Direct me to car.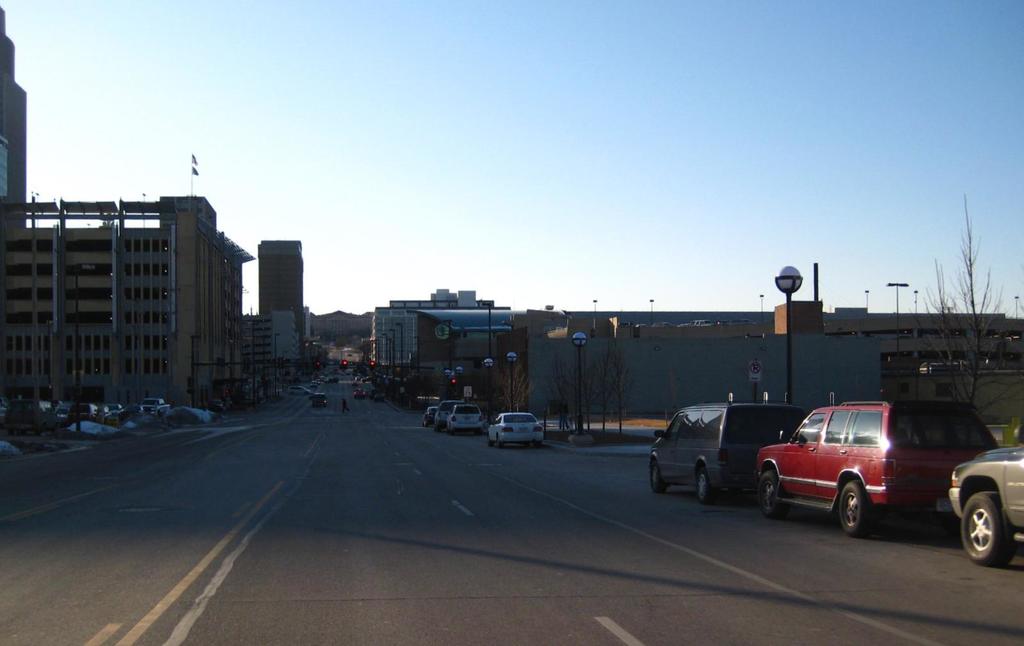
Direction: locate(647, 396, 805, 500).
